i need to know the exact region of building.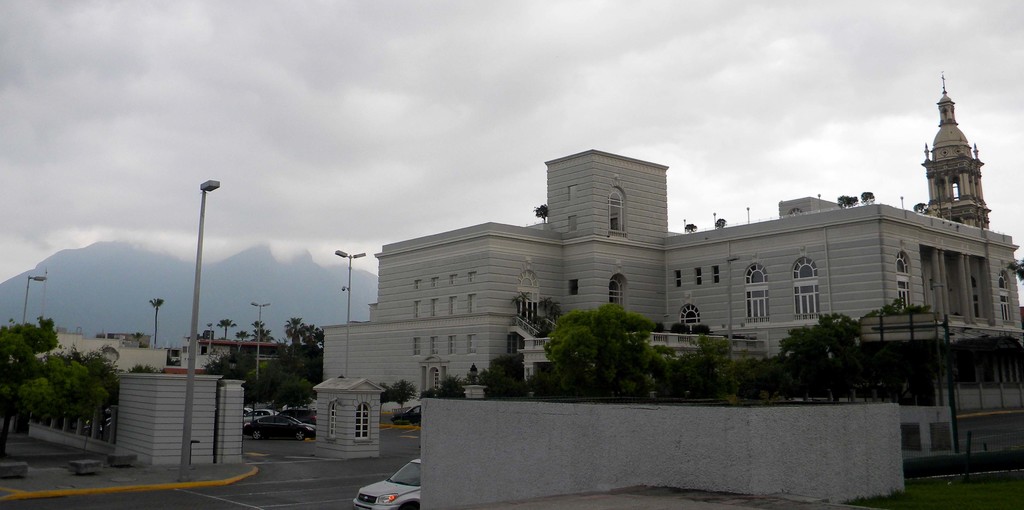
Region: 96, 332, 150, 349.
